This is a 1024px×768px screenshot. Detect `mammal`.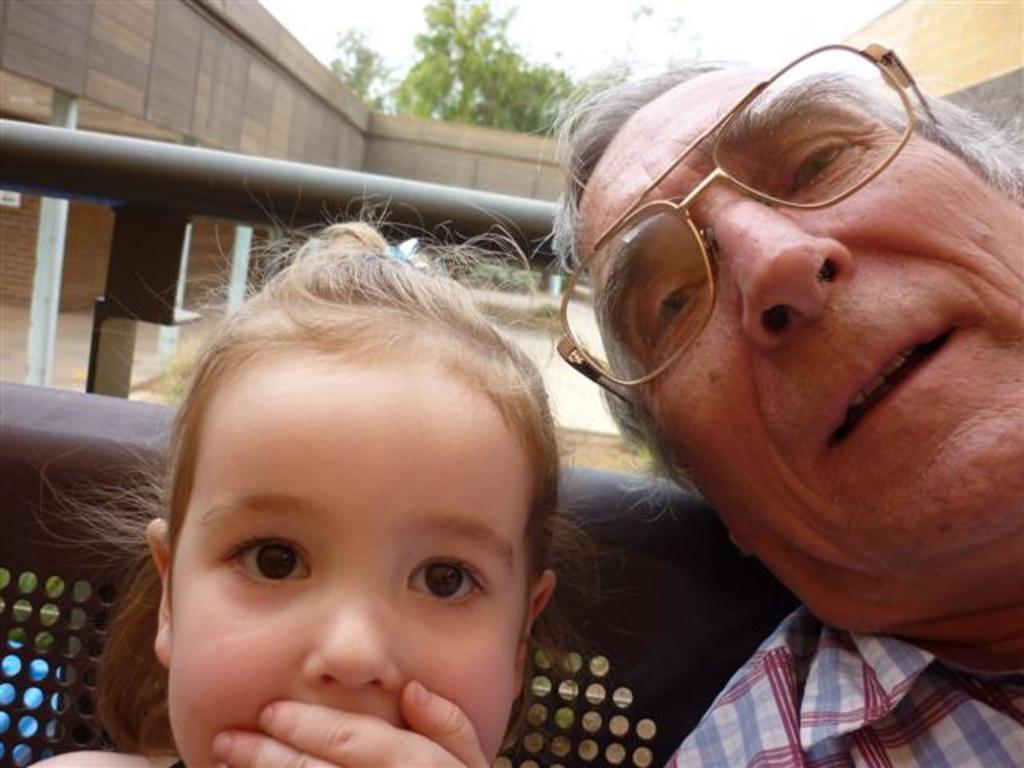
461,50,1023,734.
